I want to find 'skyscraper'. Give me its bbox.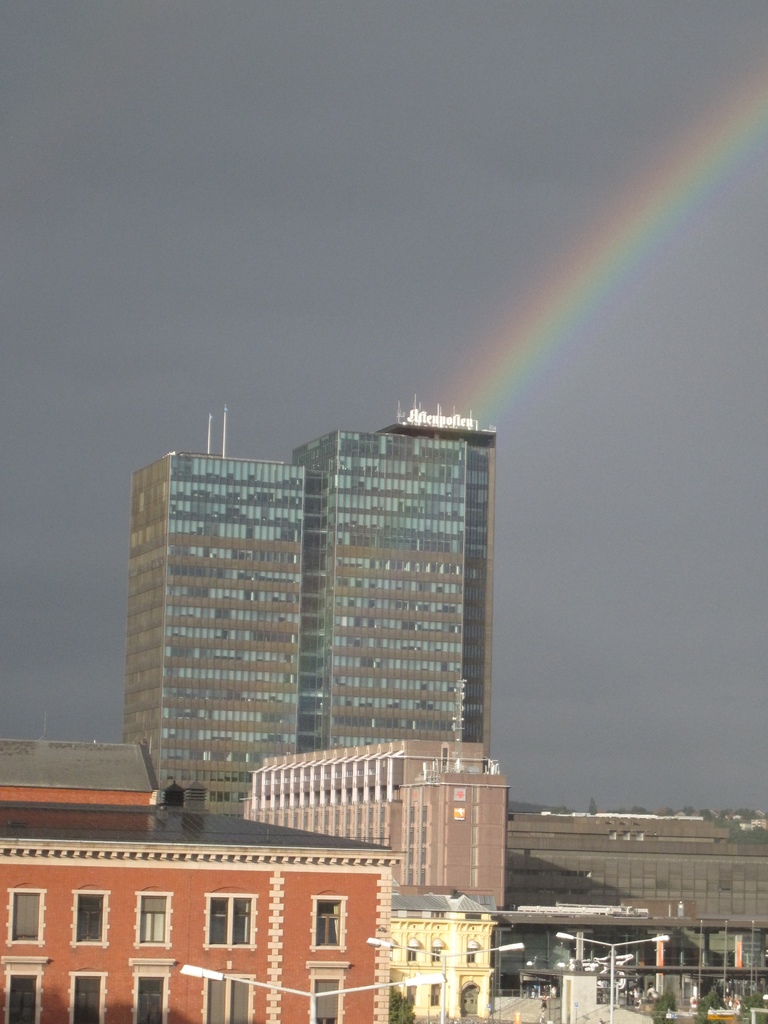
236,735,514,925.
